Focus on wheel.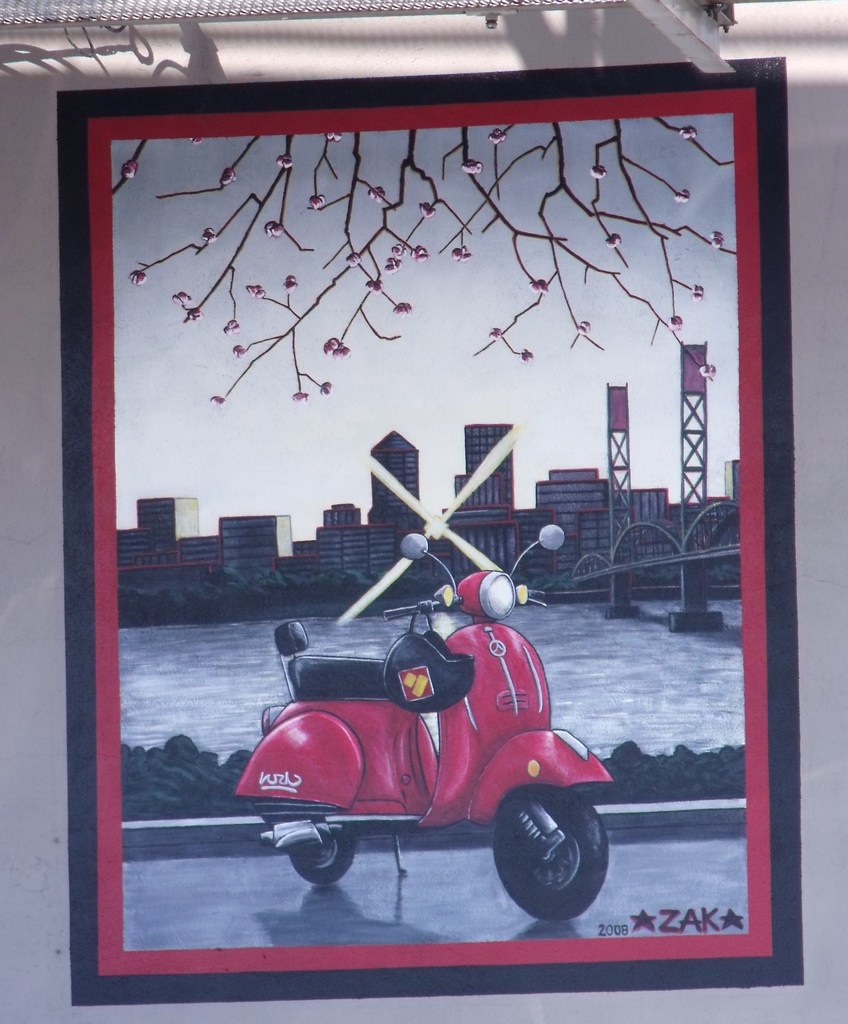
Focused at bbox(493, 793, 607, 915).
